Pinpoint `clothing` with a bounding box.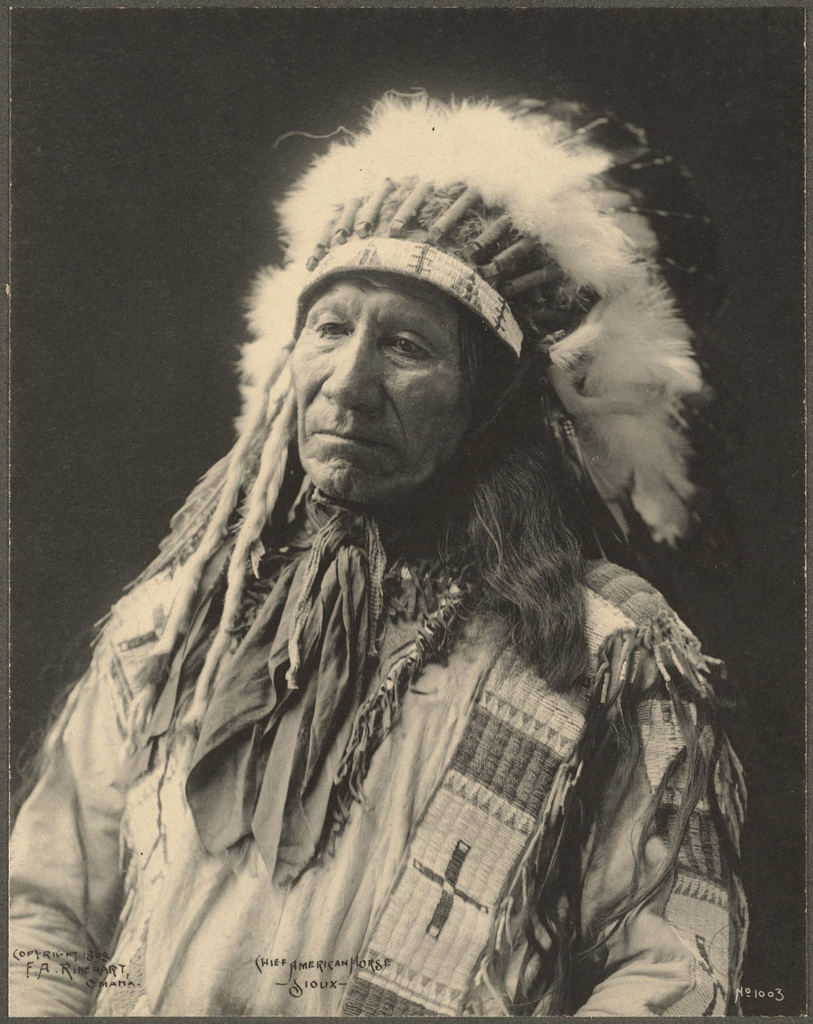
left=10, top=208, right=744, bottom=995.
